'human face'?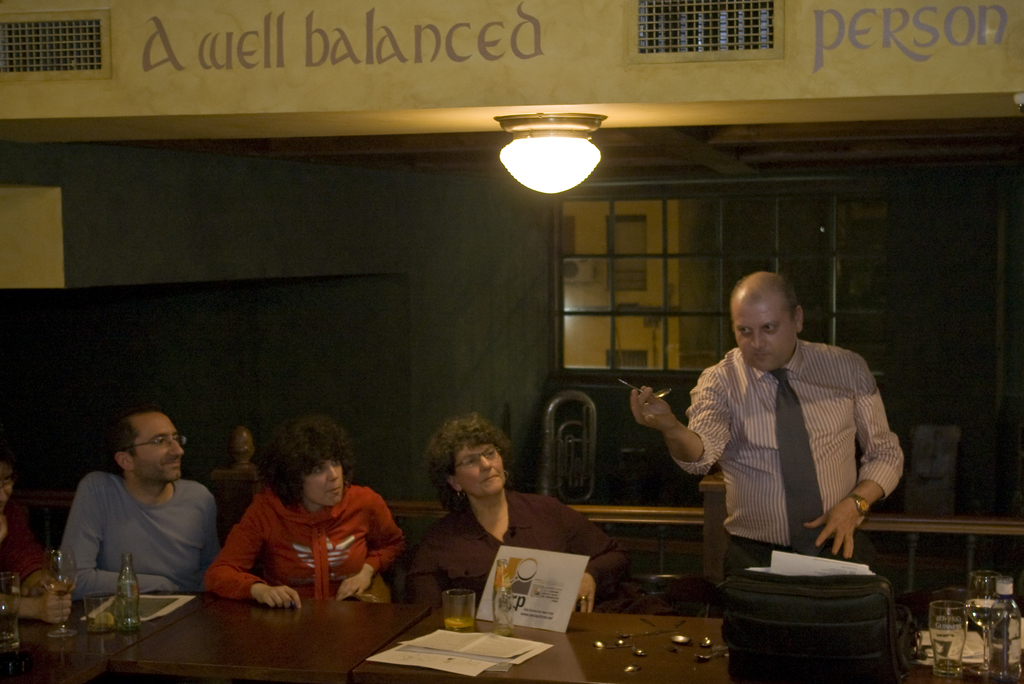
crop(297, 460, 348, 509)
